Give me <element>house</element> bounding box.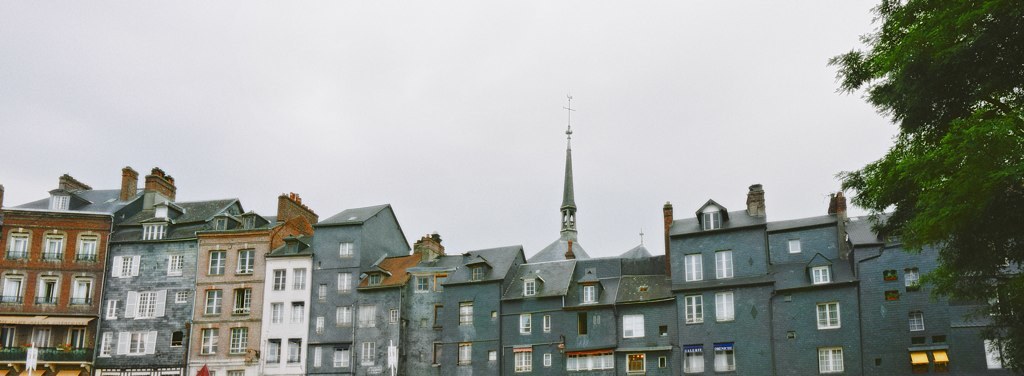
BBox(94, 164, 255, 375).
